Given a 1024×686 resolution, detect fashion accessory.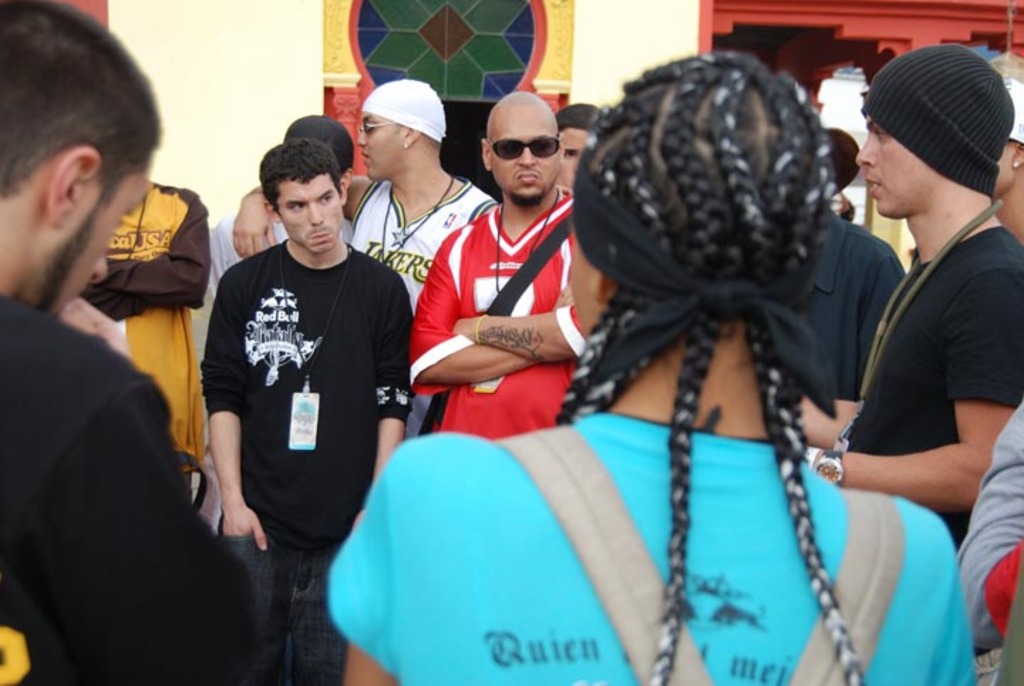
x1=484, y1=131, x2=563, y2=161.
